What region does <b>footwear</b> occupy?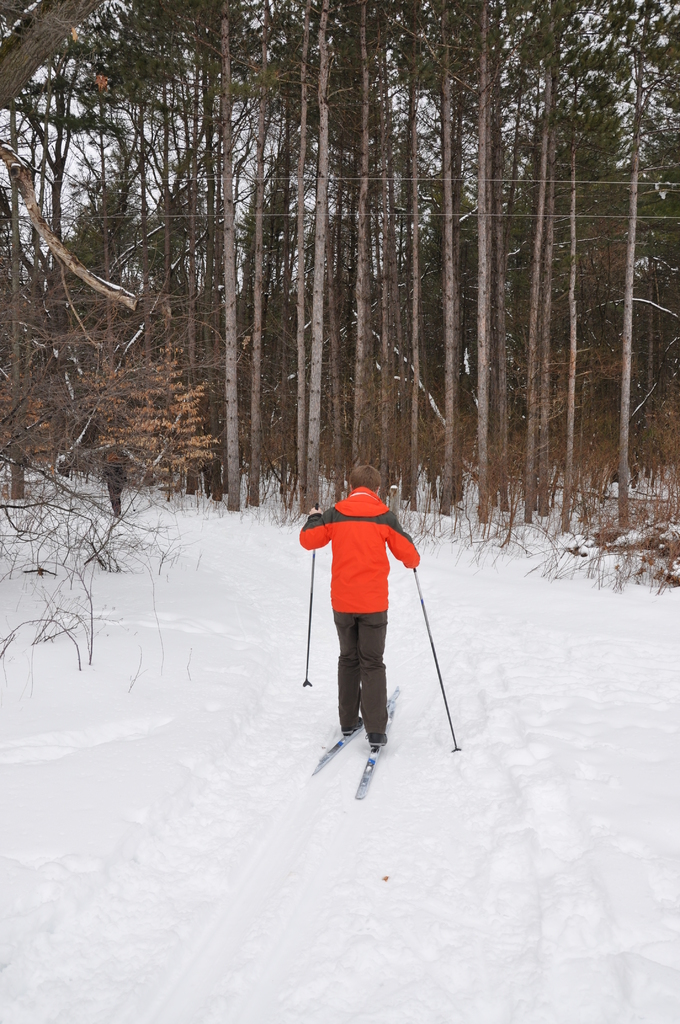
pyautogui.locateOnScreen(368, 732, 390, 742).
